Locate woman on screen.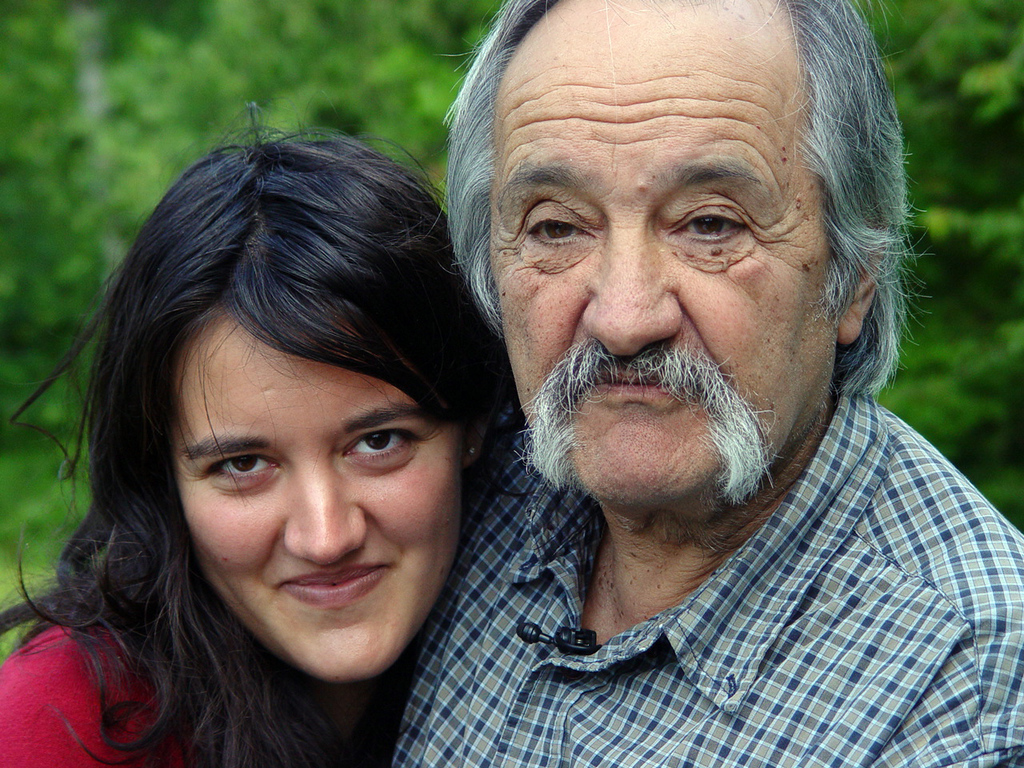
On screen at detection(1, 101, 570, 767).
